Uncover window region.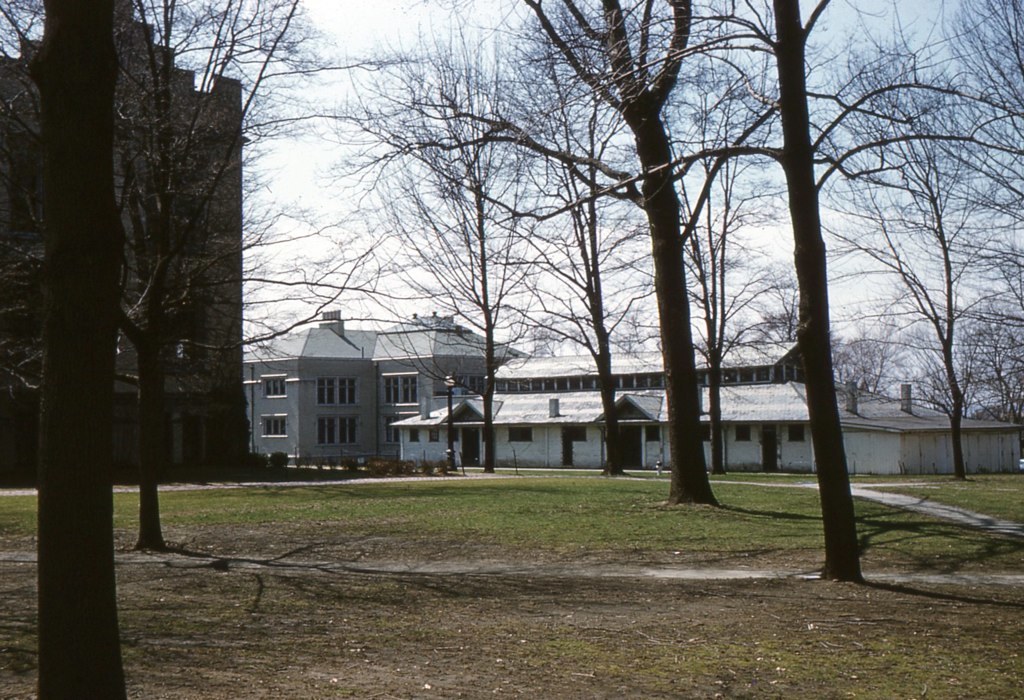
Uncovered: x1=317, y1=380, x2=358, y2=407.
